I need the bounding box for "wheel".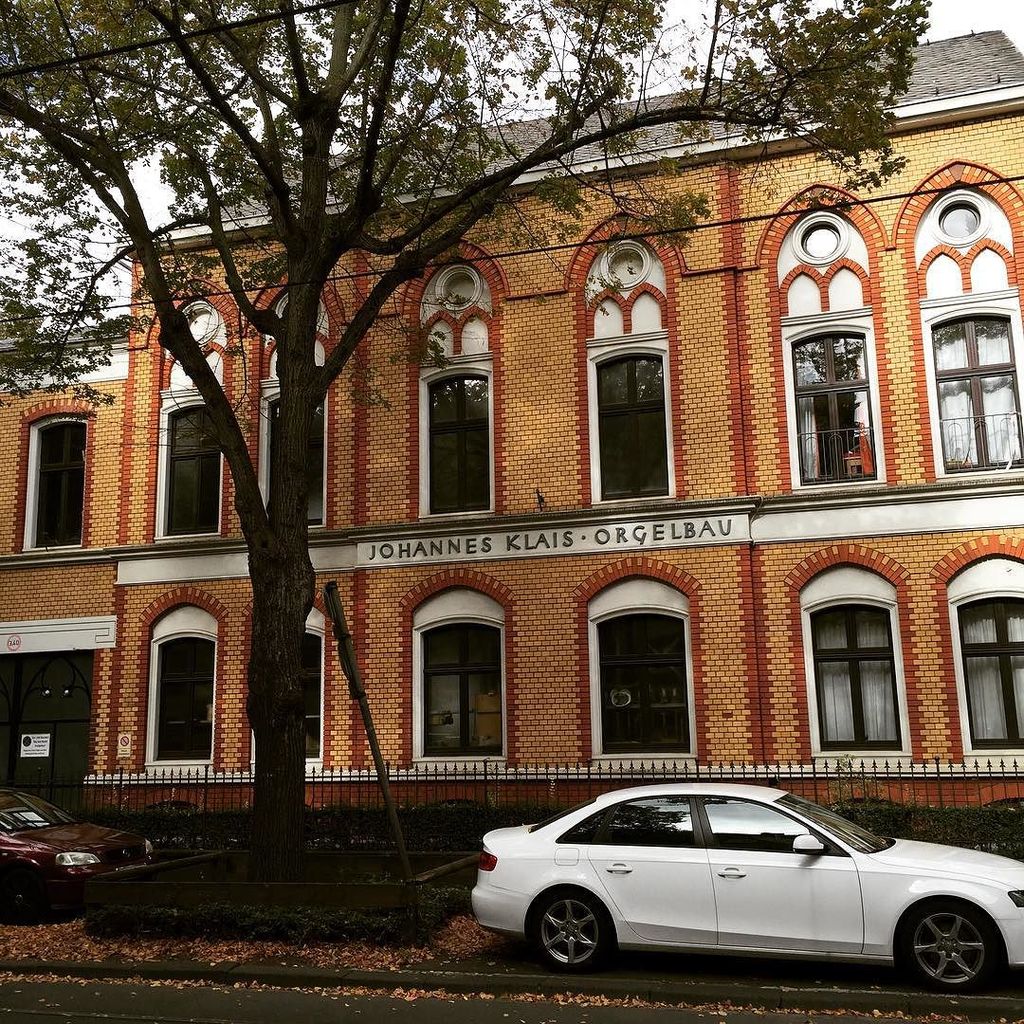
Here it is: rect(536, 893, 606, 974).
